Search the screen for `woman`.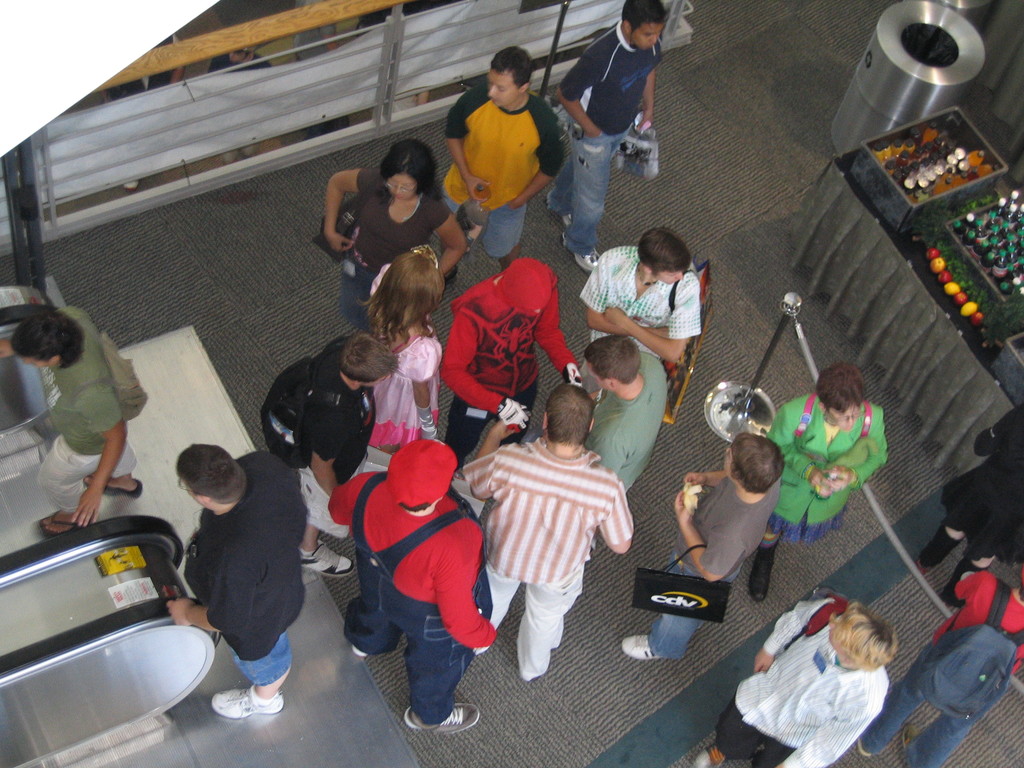
Found at [x1=761, y1=358, x2=890, y2=600].
